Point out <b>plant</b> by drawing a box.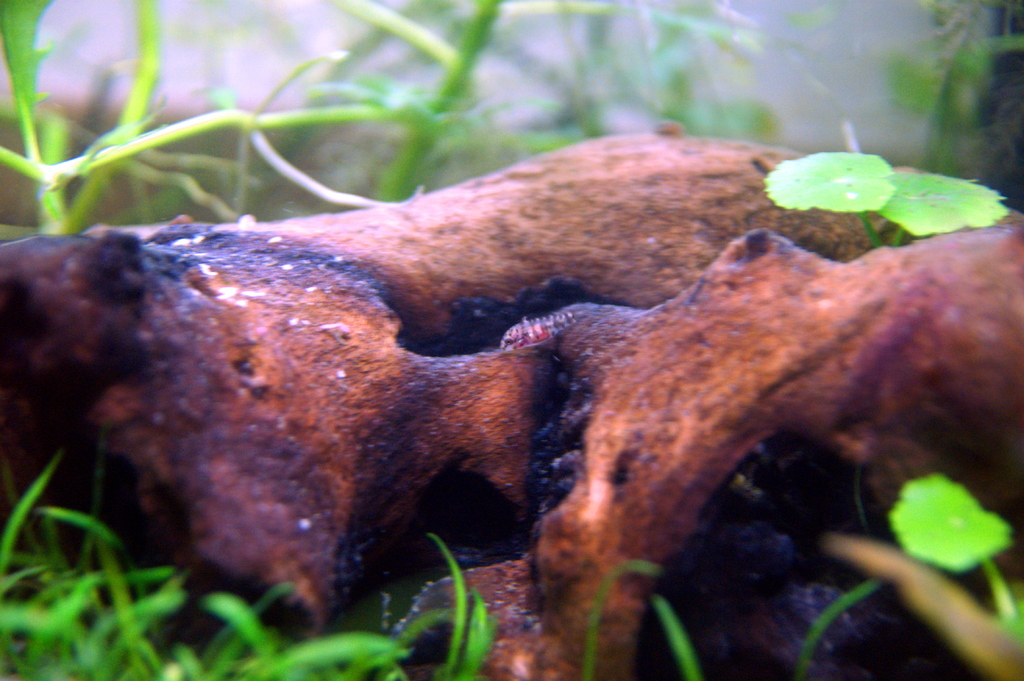
659, 587, 703, 680.
